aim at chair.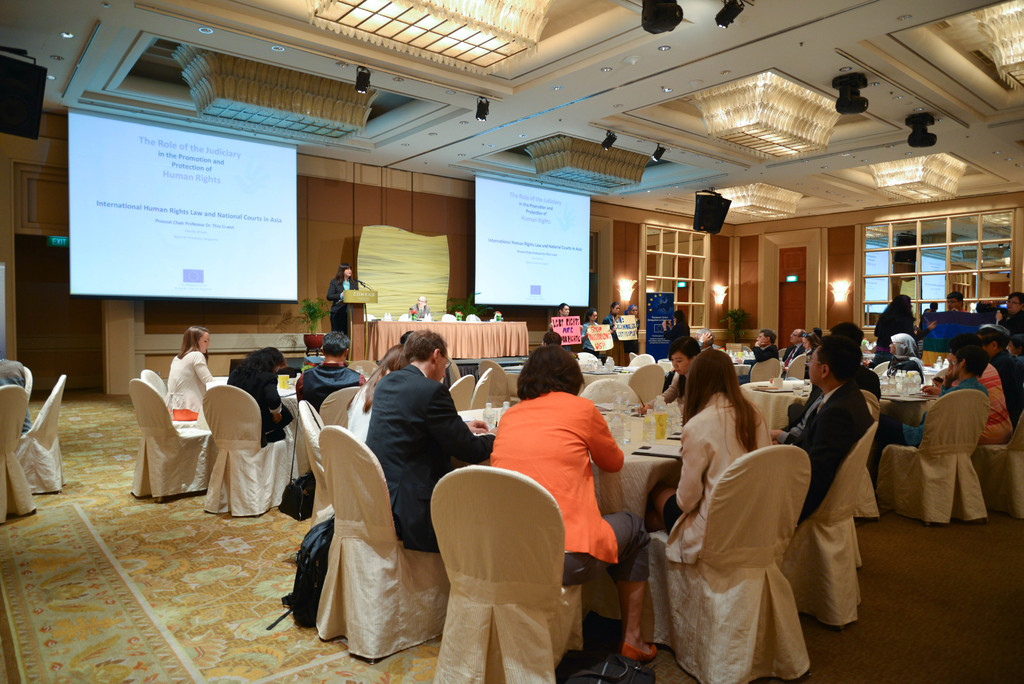
Aimed at l=746, t=355, r=783, b=383.
